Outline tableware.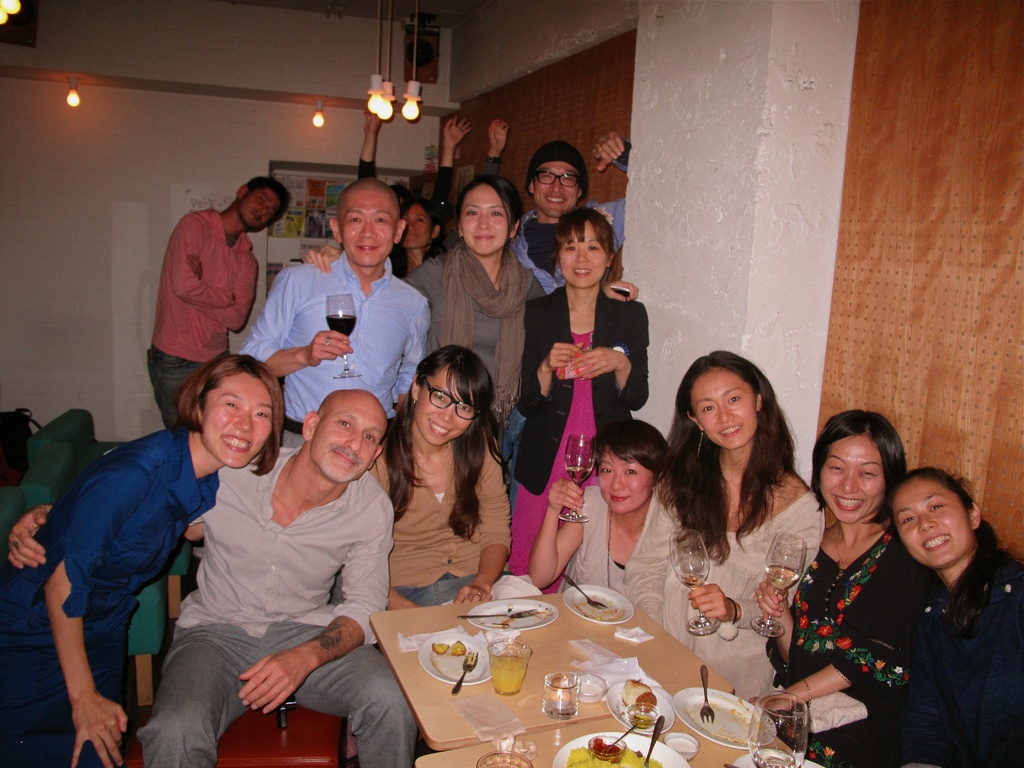
Outline: box(749, 531, 806, 637).
